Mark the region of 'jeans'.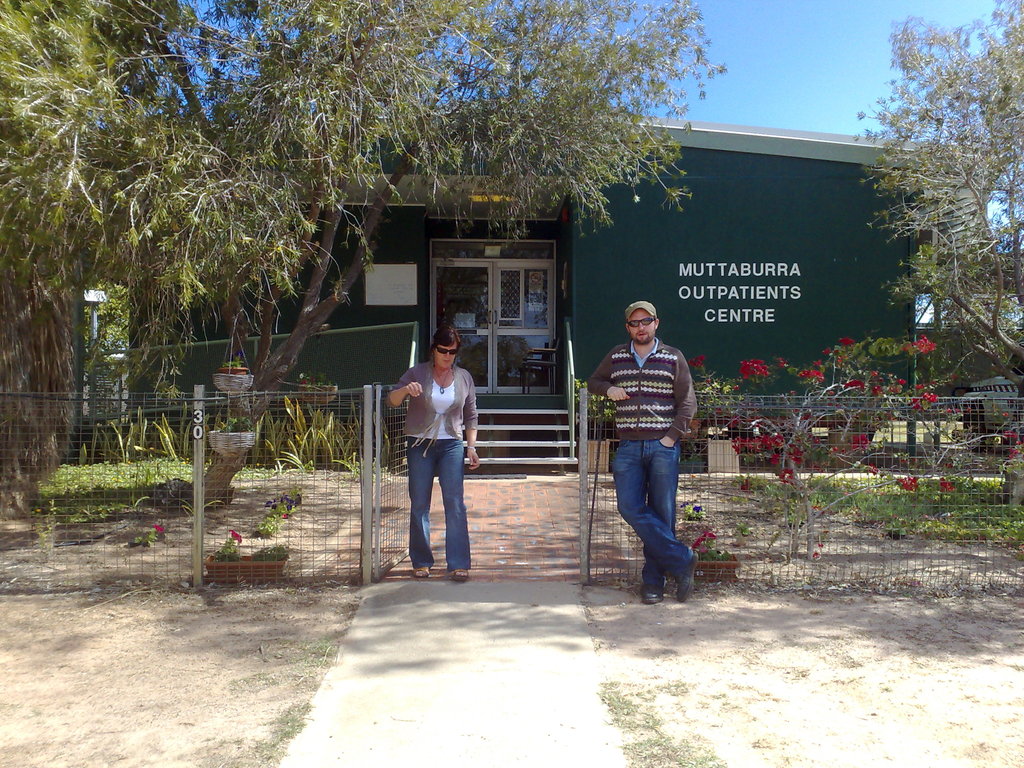
Region: box=[604, 440, 698, 590].
